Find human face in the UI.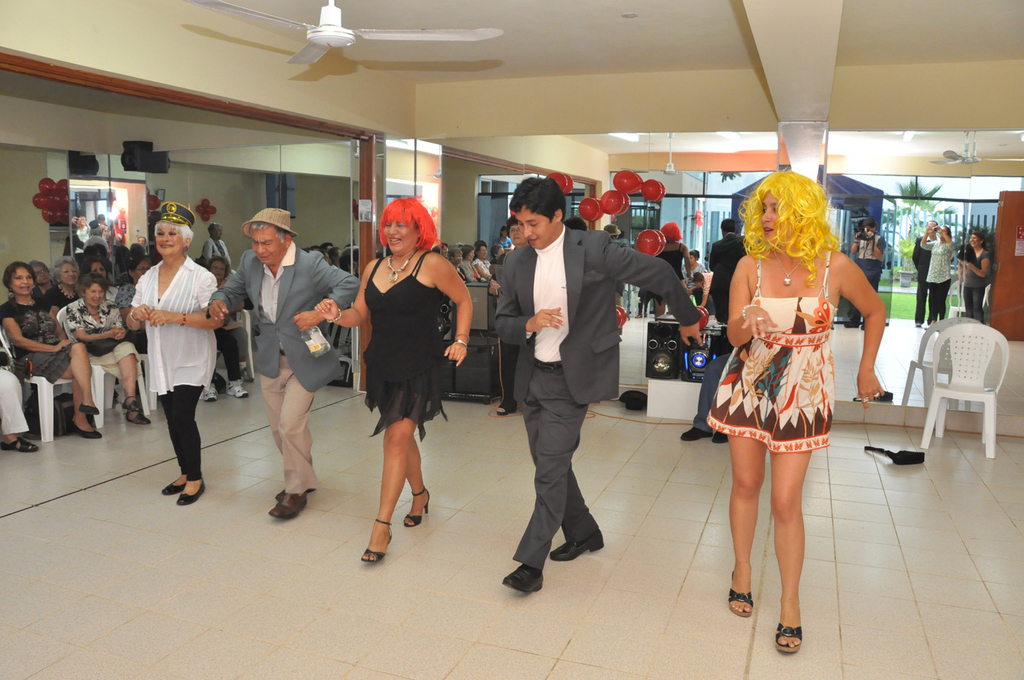
UI element at <region>480, 245, 487, 260</region>.
